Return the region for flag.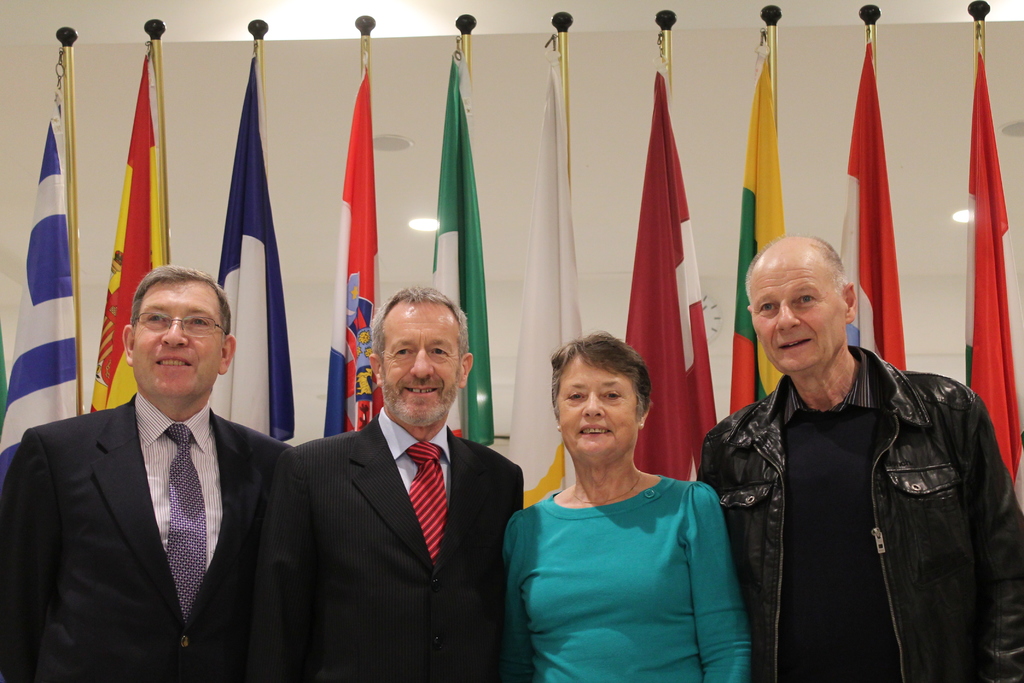
[x1=962, y1=53, x2=1023, y2=491].
